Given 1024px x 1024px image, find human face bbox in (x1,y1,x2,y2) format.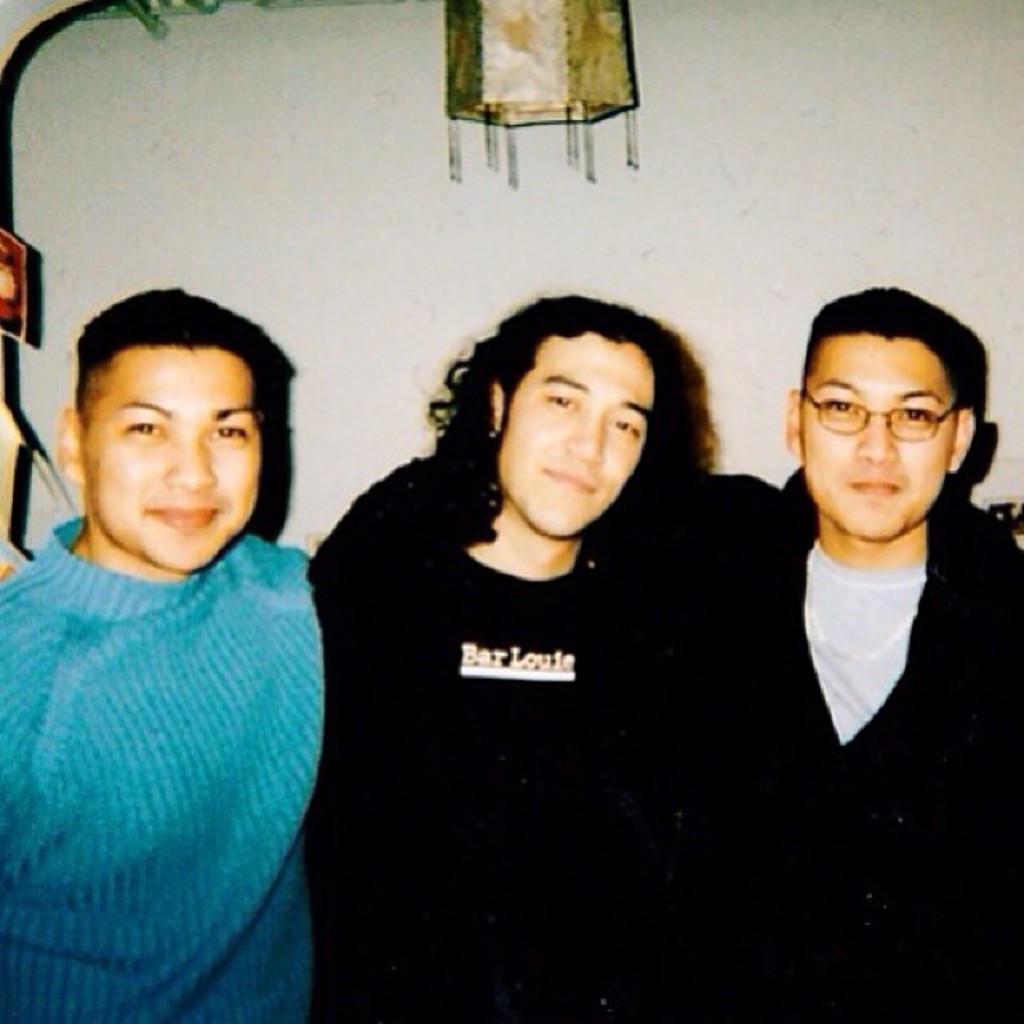
(80,344,262,571).
